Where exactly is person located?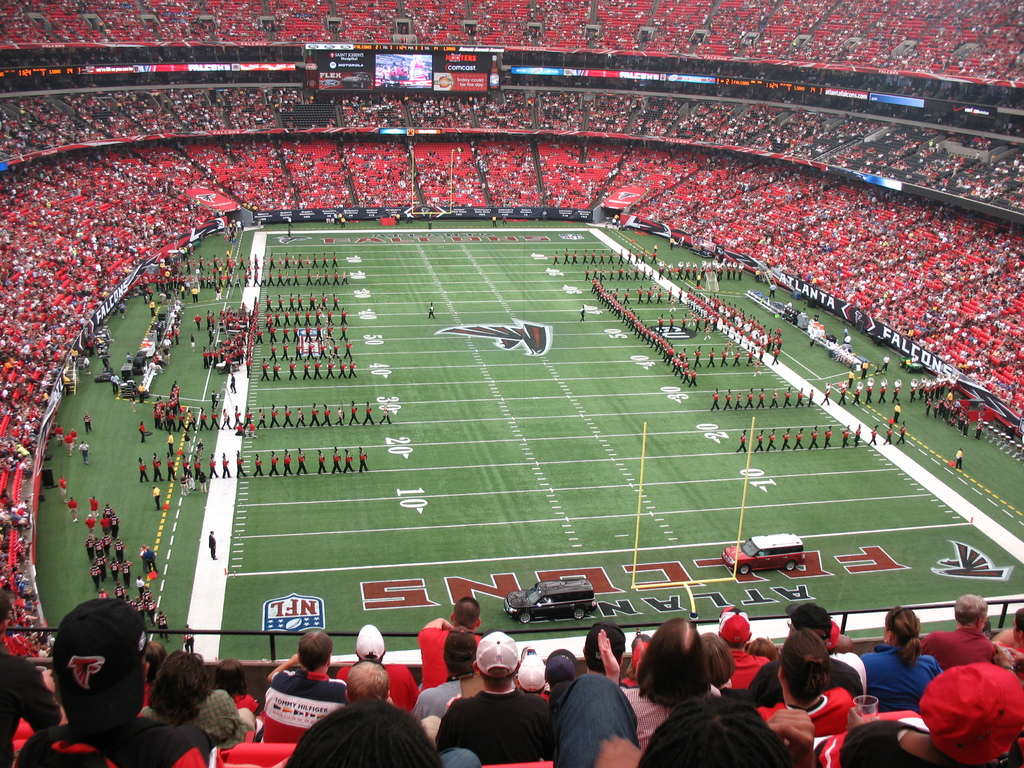
Its bounding box is x1=854 y1=424 x2=866 y2=447.
